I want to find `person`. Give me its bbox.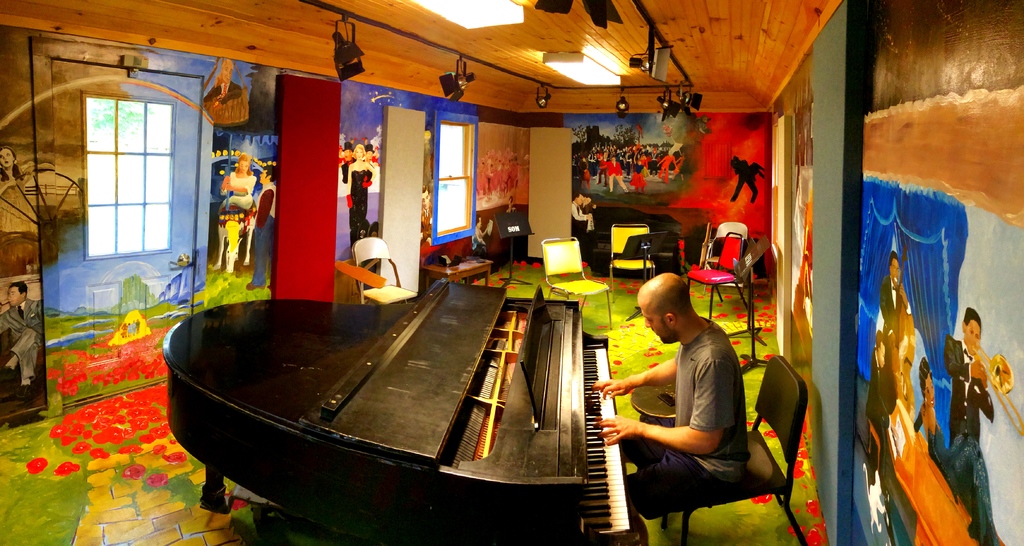
l=877, t=252, r=913, b=394.
